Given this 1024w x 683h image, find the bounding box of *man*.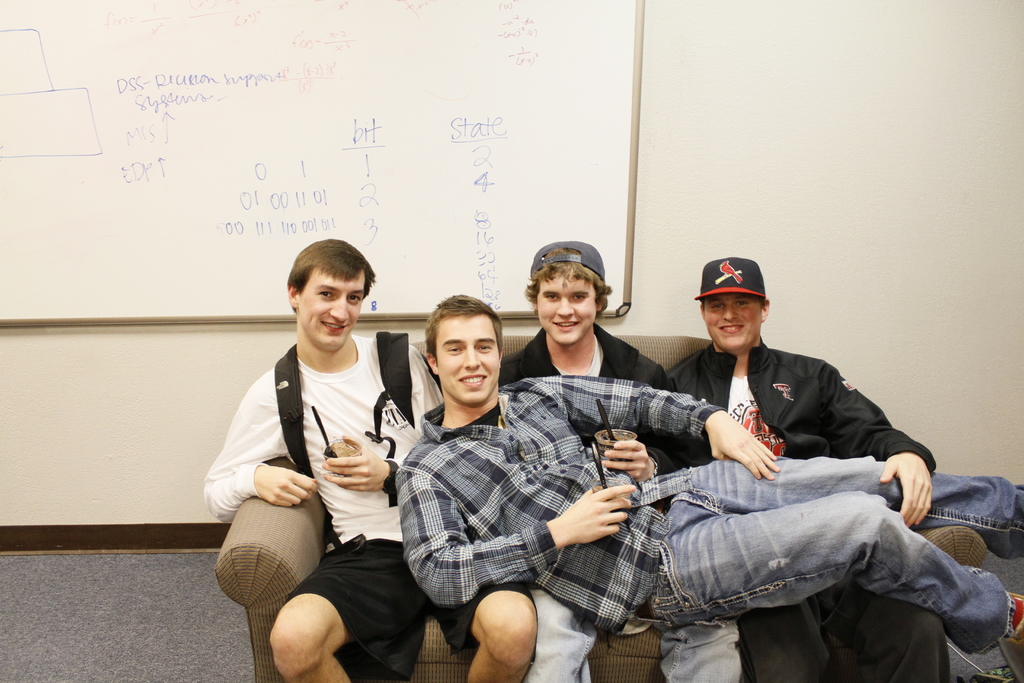
l=666, t=253, r=947, b=682.
